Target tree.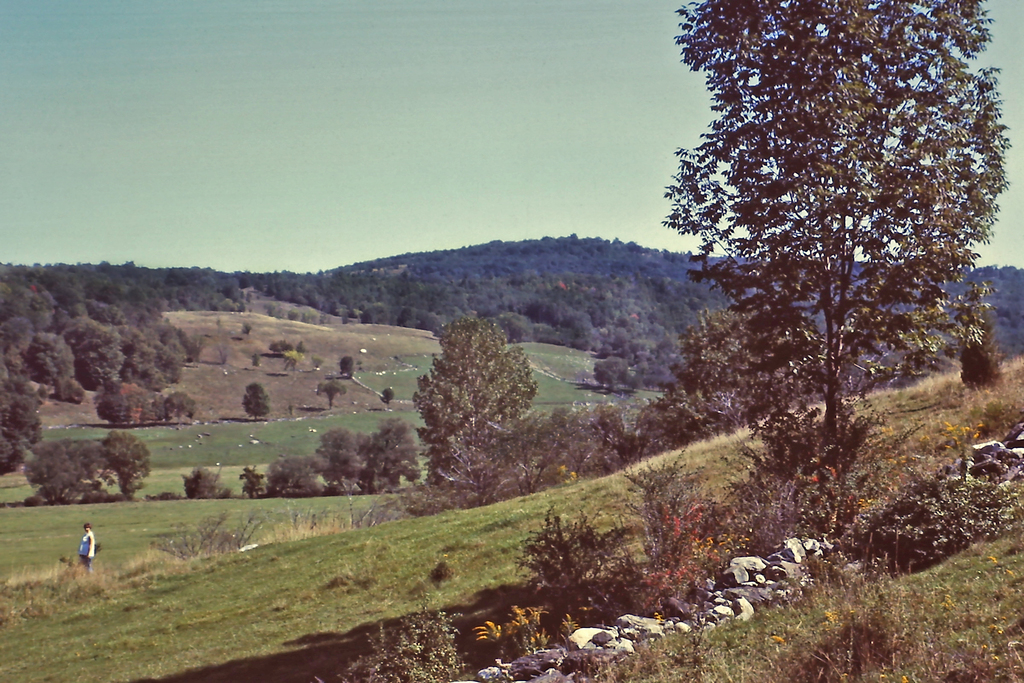
Target region: Rect(106, 429, 152, 503).
